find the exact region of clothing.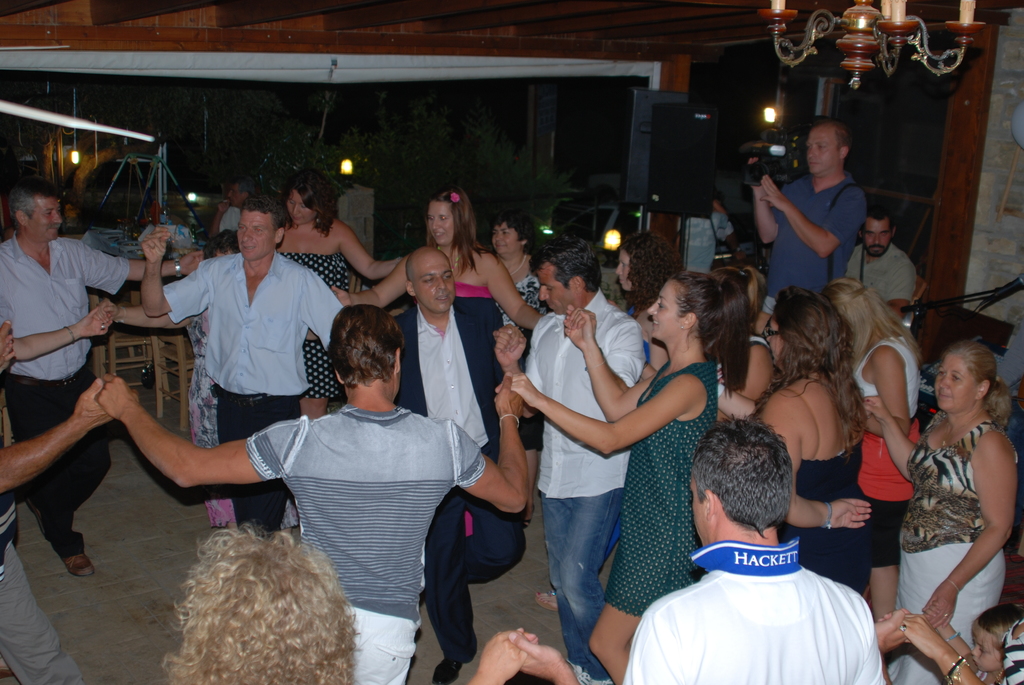
Exact region: [161,250,346,532].
